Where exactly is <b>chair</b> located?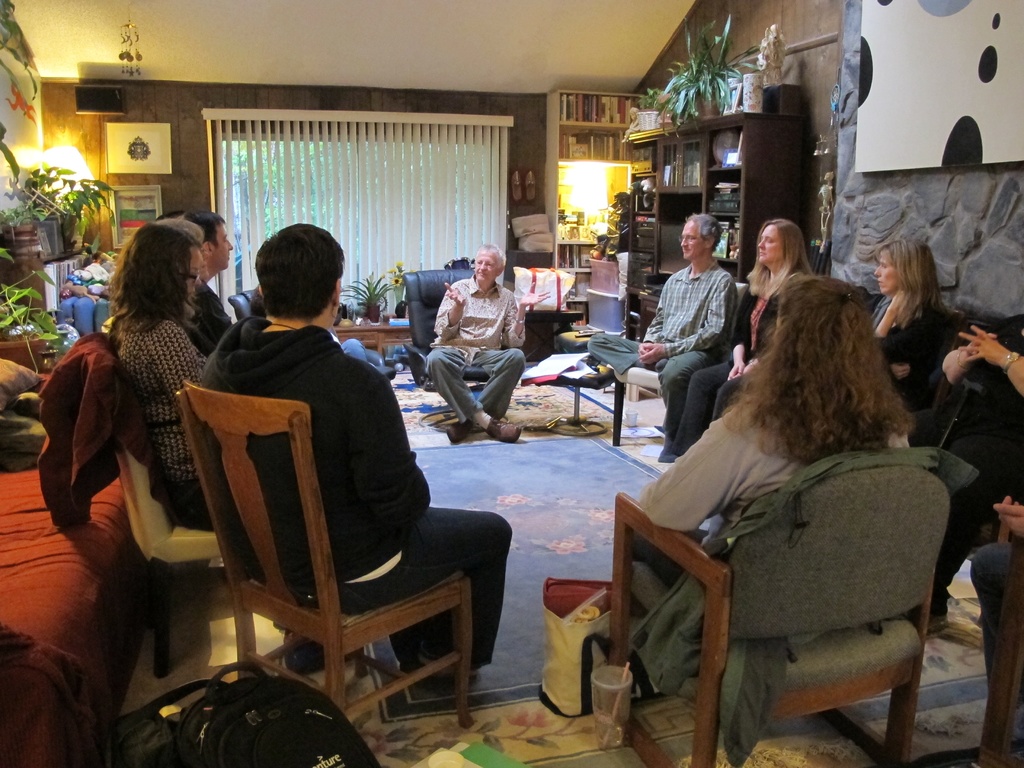
Its bounding box is 898:303:965:461.
